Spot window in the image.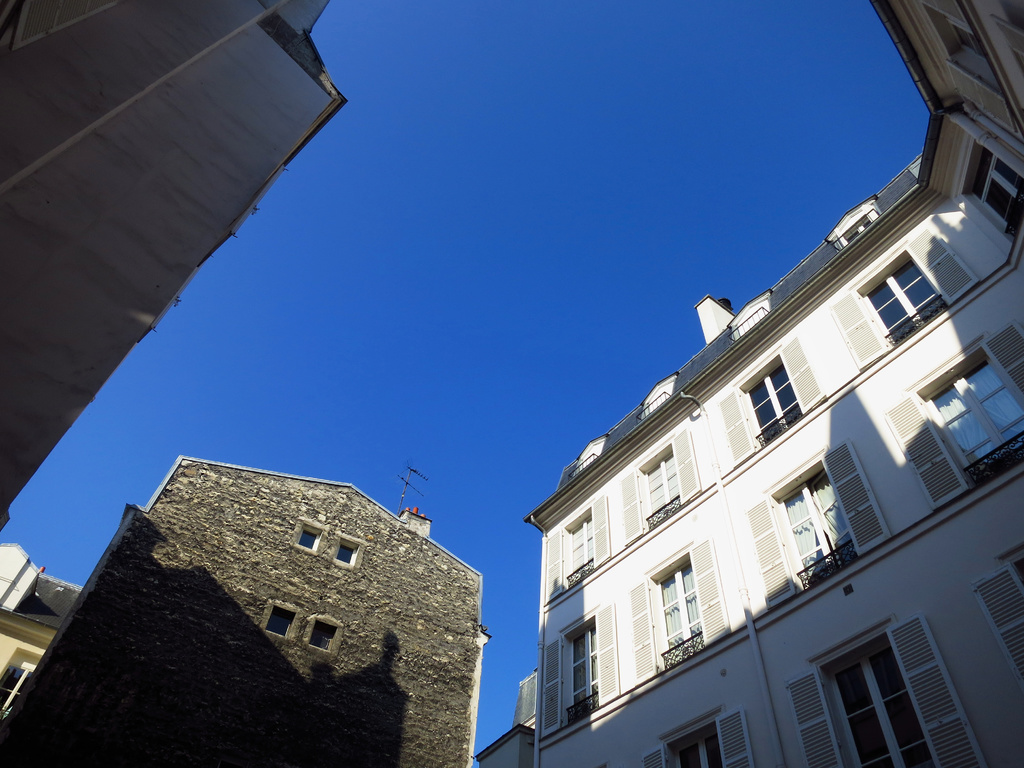
window found at 0, 647, 44, 723.
